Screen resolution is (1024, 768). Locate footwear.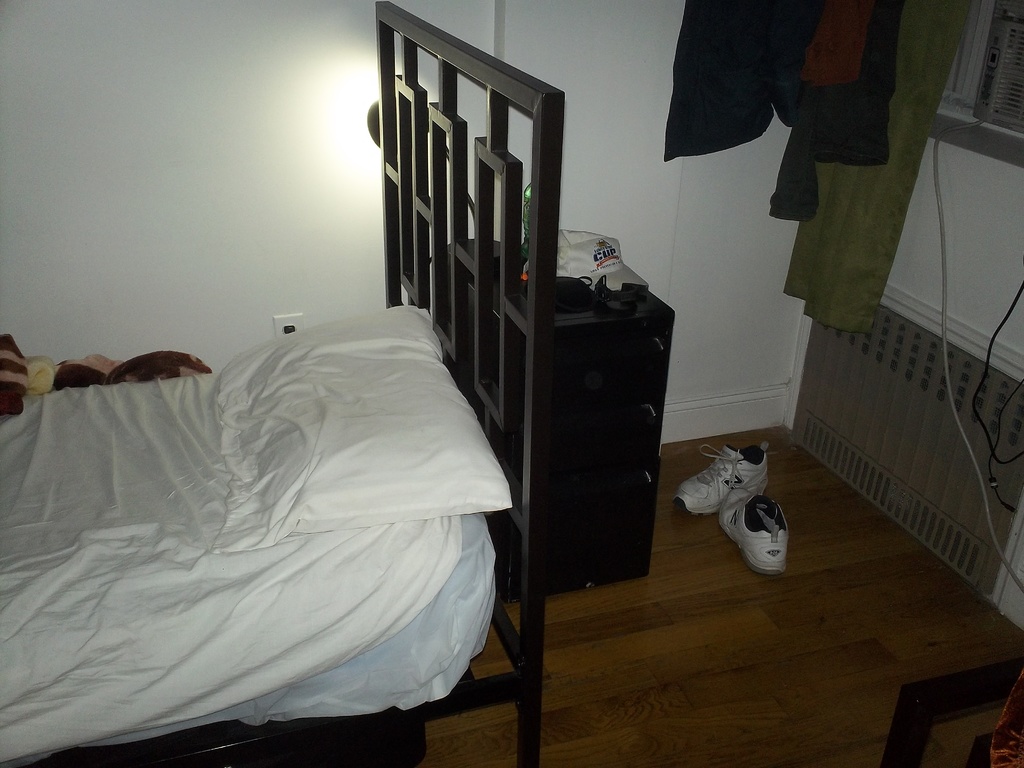
728:491:804:581.
